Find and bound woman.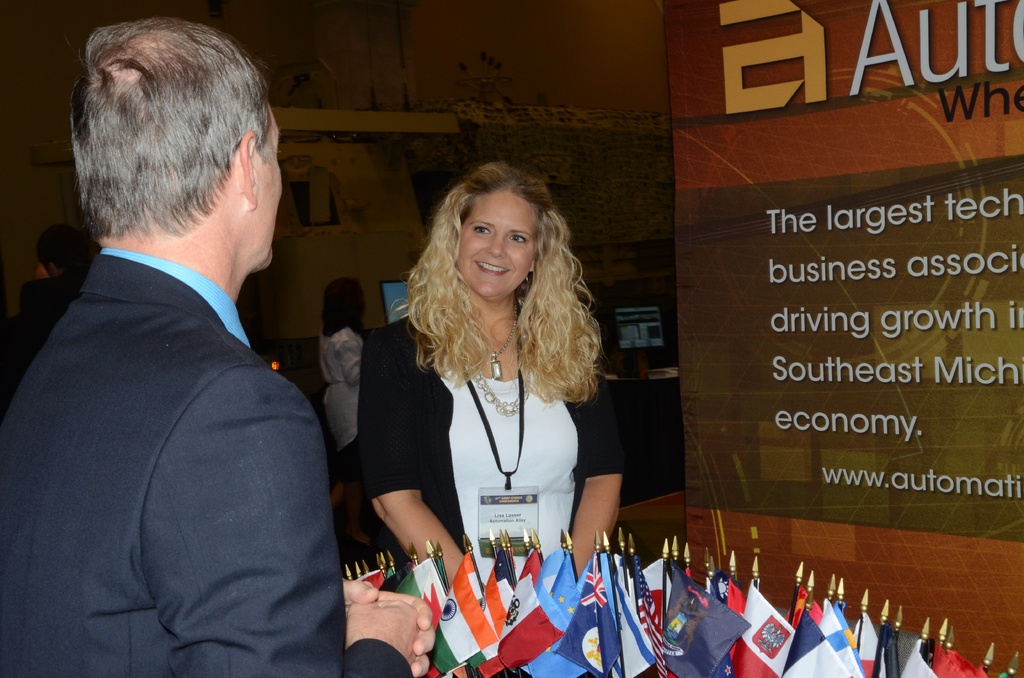
Bound: locate(355, 162, 630, 590).
